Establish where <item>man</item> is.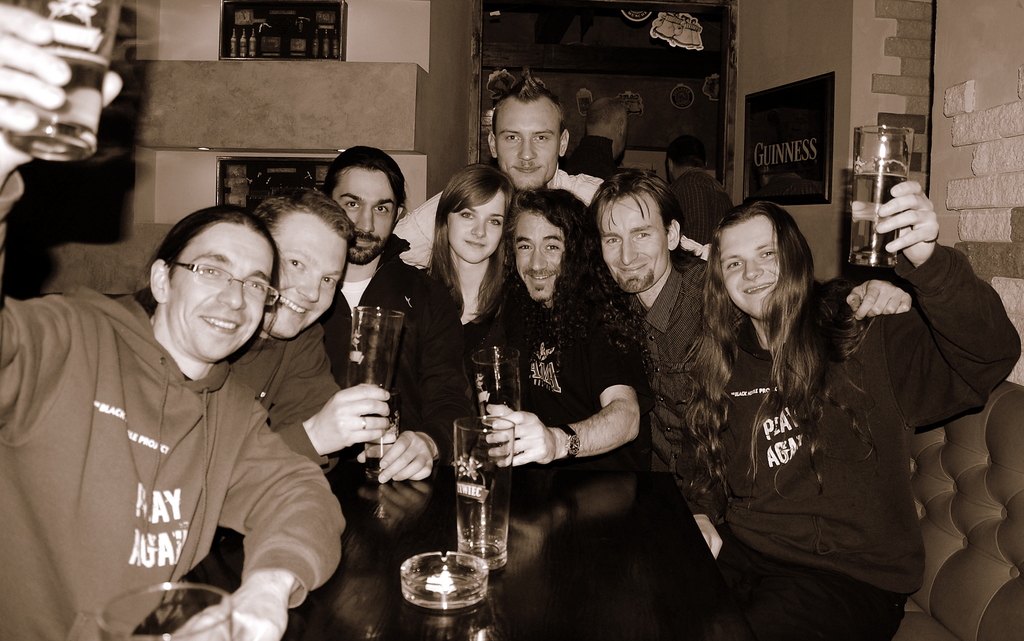
Established at [104,189,405,581].
